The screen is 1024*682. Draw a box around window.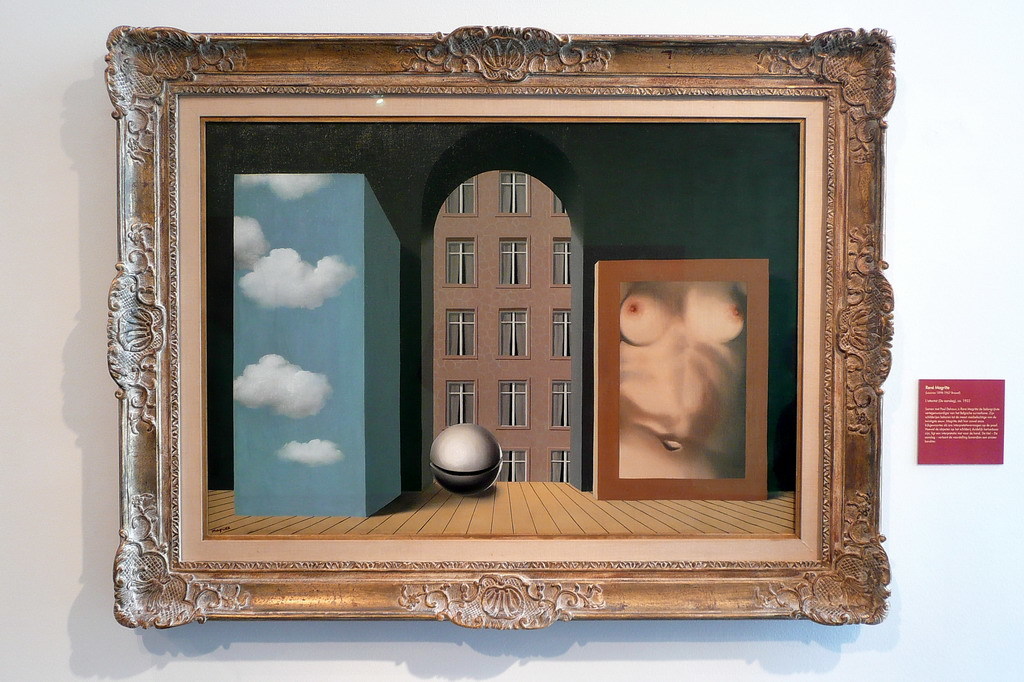
[499,165,525,213].
